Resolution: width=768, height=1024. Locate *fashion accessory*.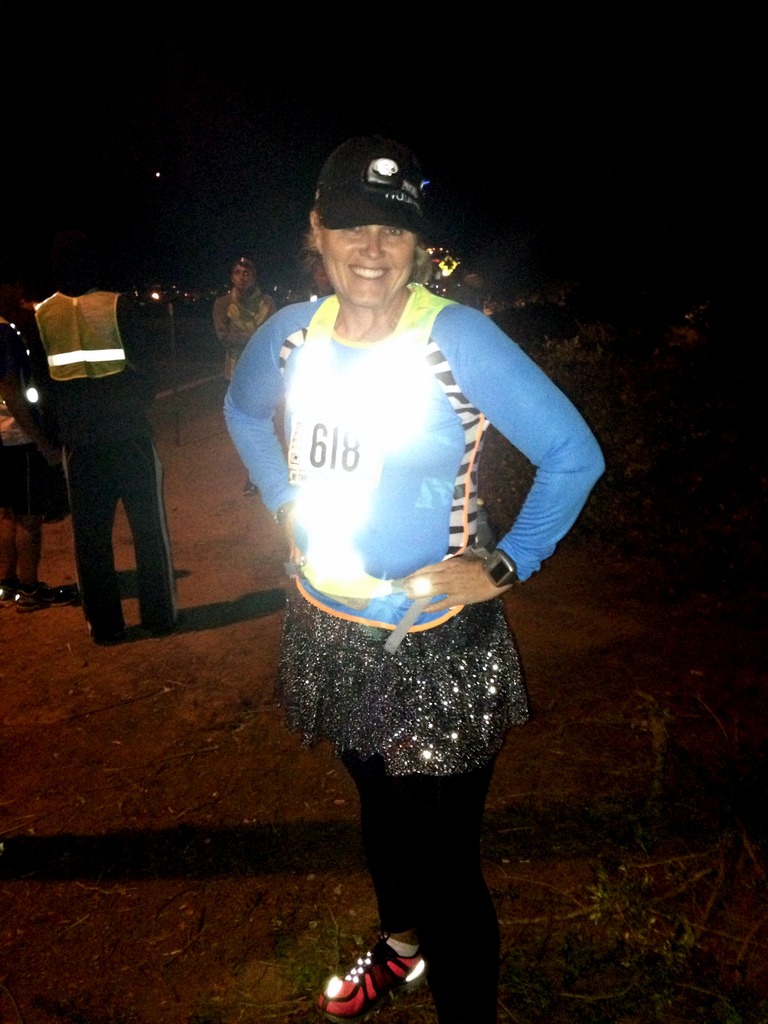
Rect(310, 140, 426, 239).
